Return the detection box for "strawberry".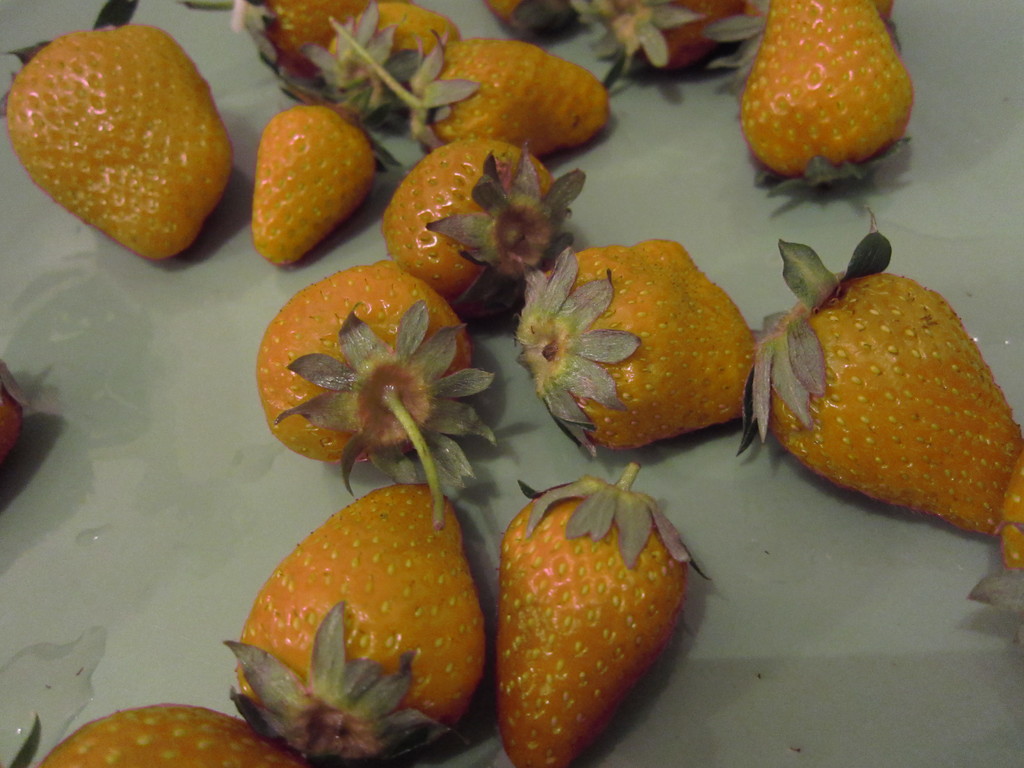
box(0, 365, 39, 457).
